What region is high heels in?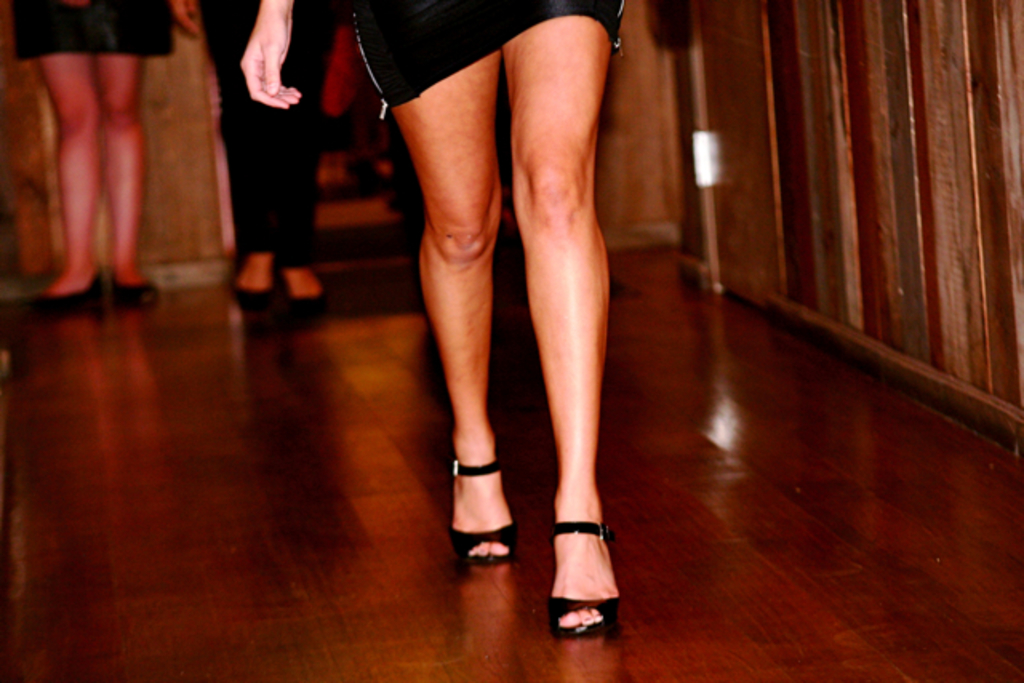
[547, 515, 621, 640].
